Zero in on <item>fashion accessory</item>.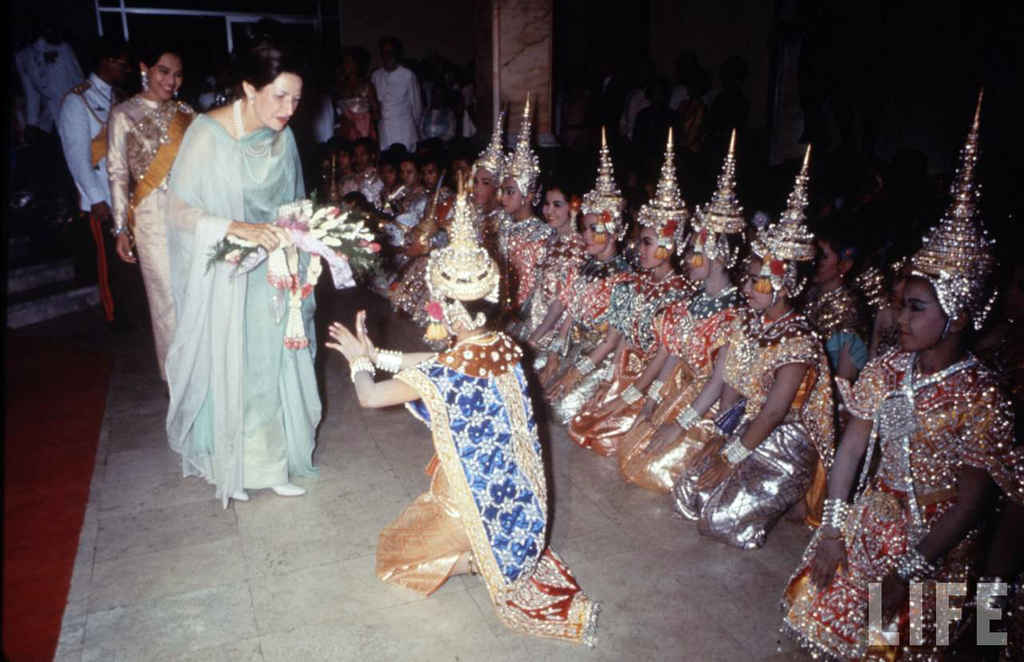
Zeroed in: {"x1": 176, "y1": 84, "x2": 181, "y2": 99}.
